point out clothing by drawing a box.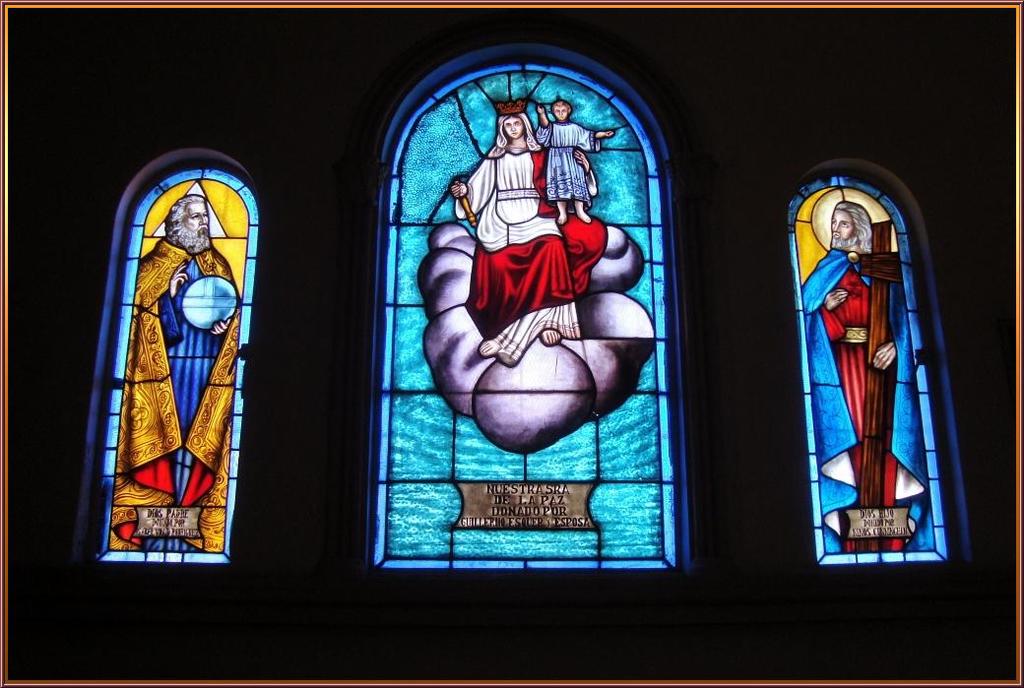
<box>539,124,596,206</box>.
